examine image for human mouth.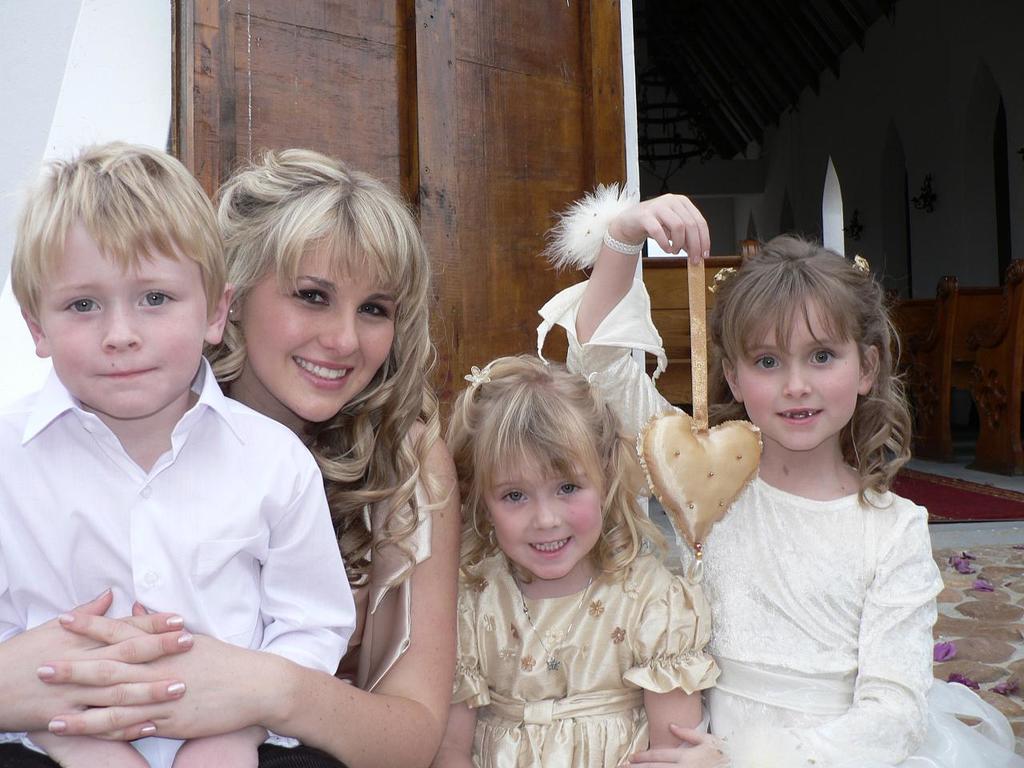
Examination result: <region>767, 402, 833, 425</region>.
